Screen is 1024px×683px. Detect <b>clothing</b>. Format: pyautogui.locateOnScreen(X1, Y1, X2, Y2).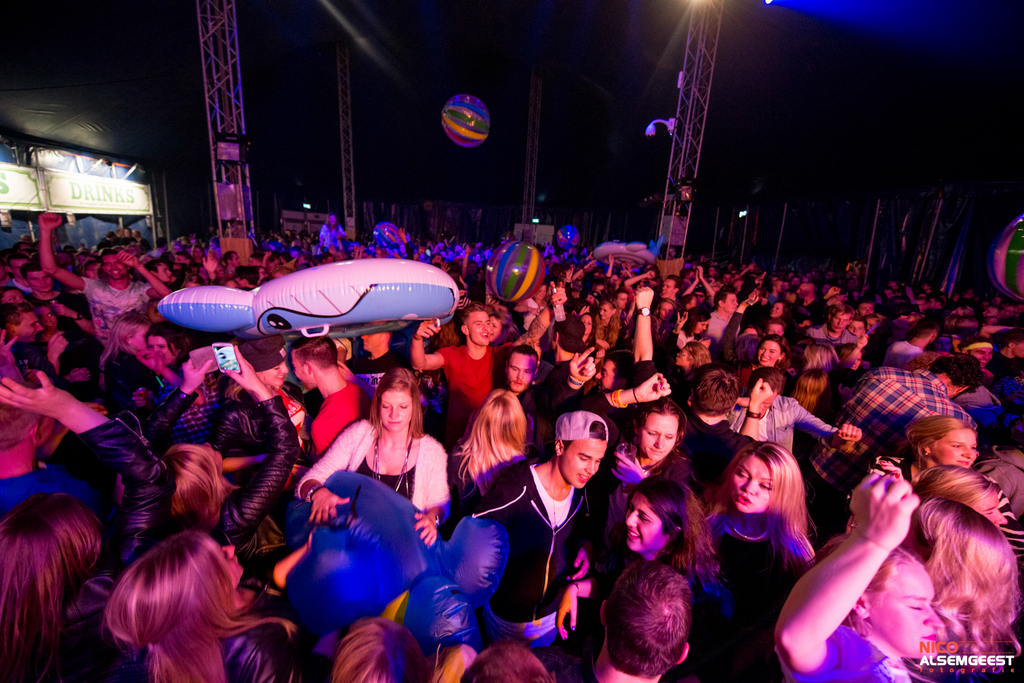
pyautogui.locateOnScreen(587, 390, 672, 484).
